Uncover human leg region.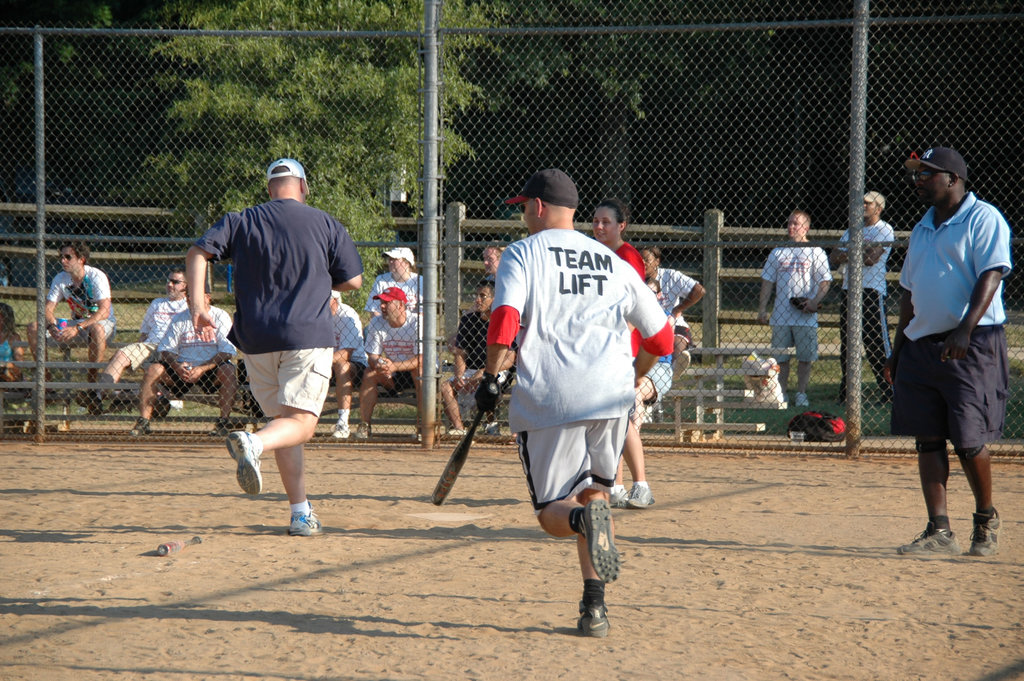
Uncovered: {"x1": 775, "y1": 359, "x2": 794, "y2": 386}.
